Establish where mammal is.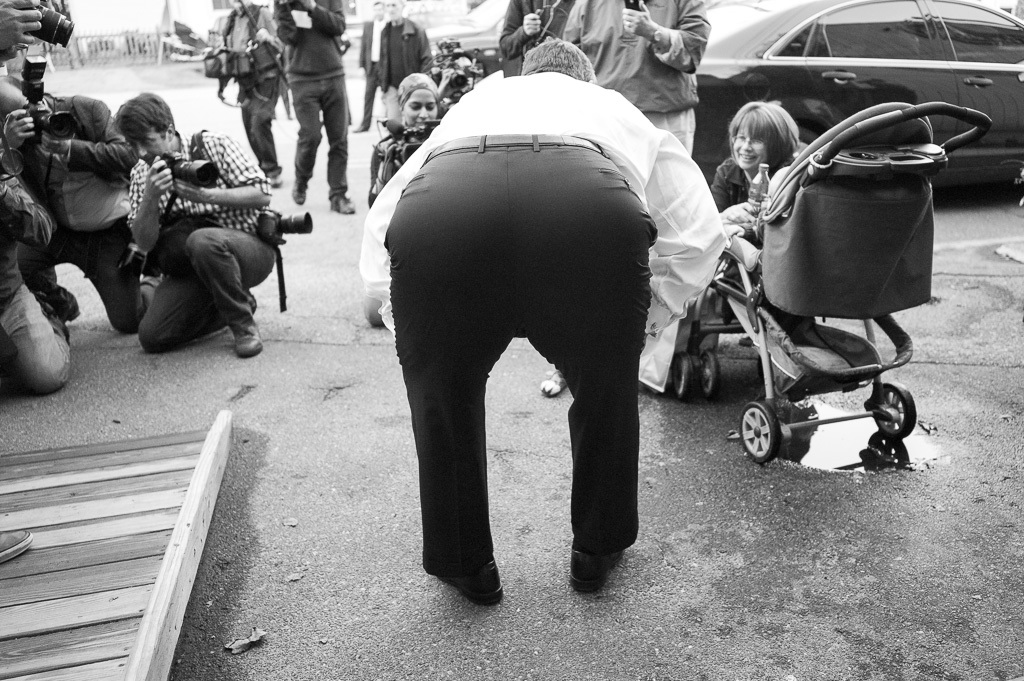
Established at region(349, 55, 724, 596).
